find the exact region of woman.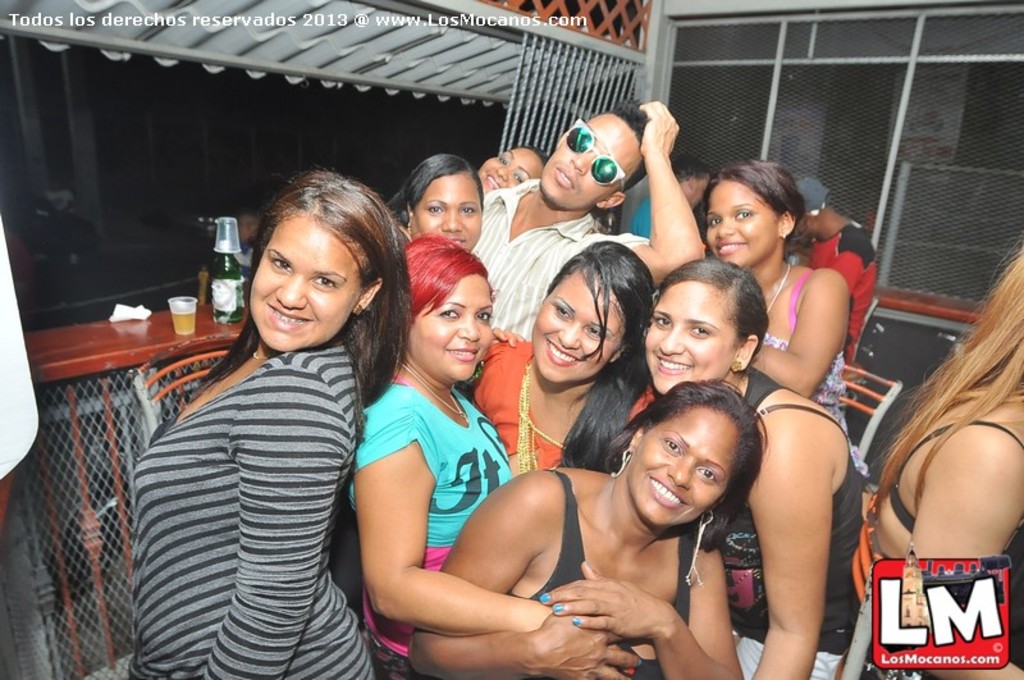
Exact region: rect(125, 169, 415, 674).
